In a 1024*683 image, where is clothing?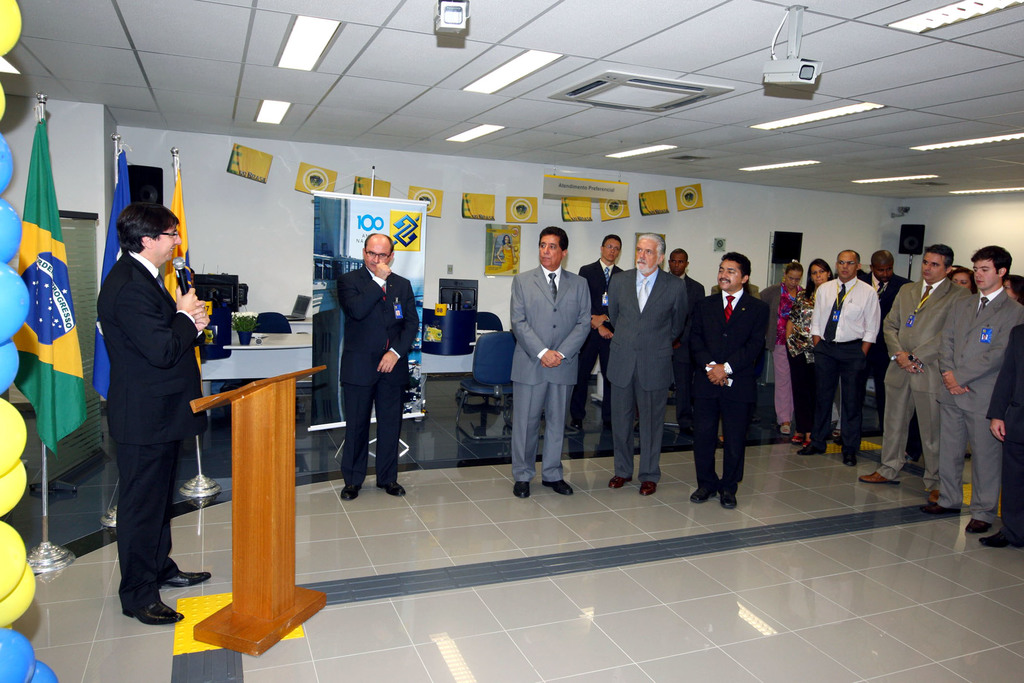
(759, 284, 796, 356).
